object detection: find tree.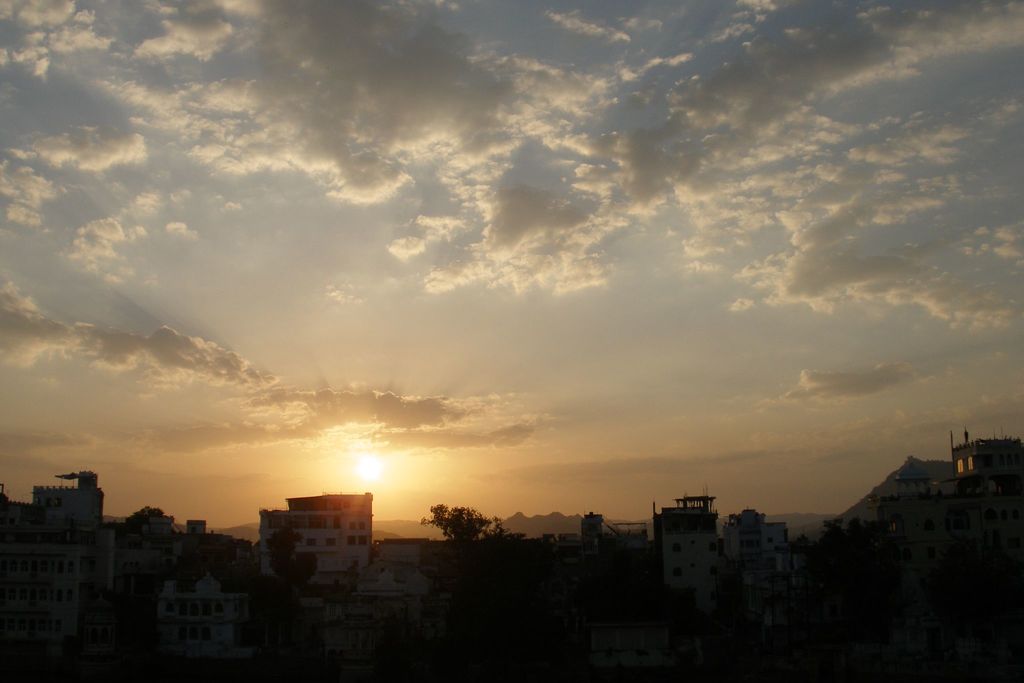
bbox(428, 504, 472, 534).
